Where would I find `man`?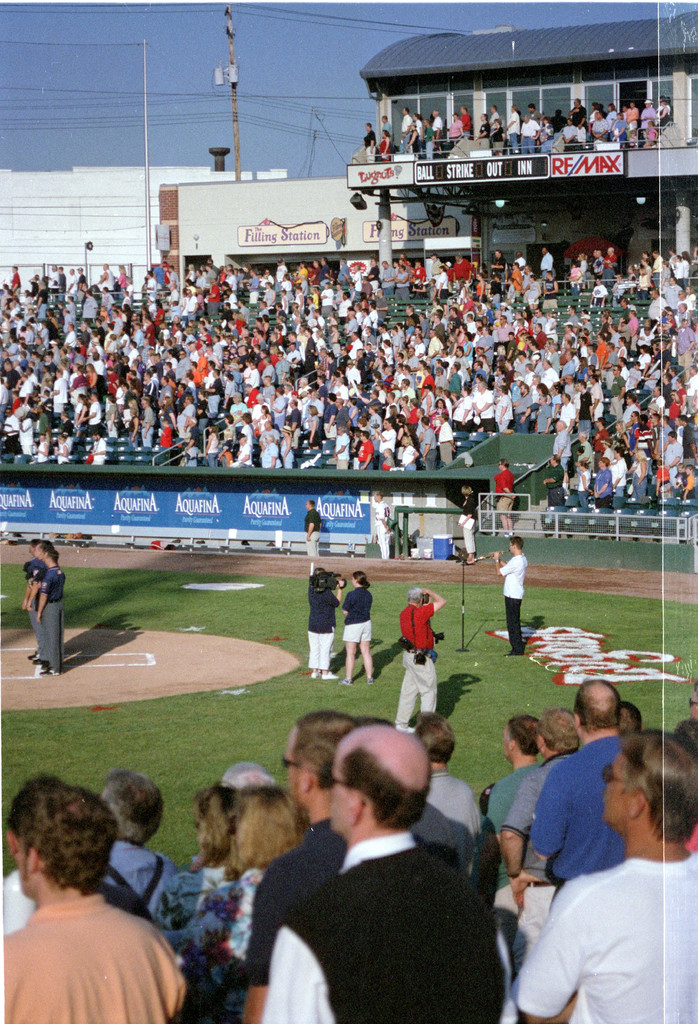
At Rect(539, 243, 556, 285).
